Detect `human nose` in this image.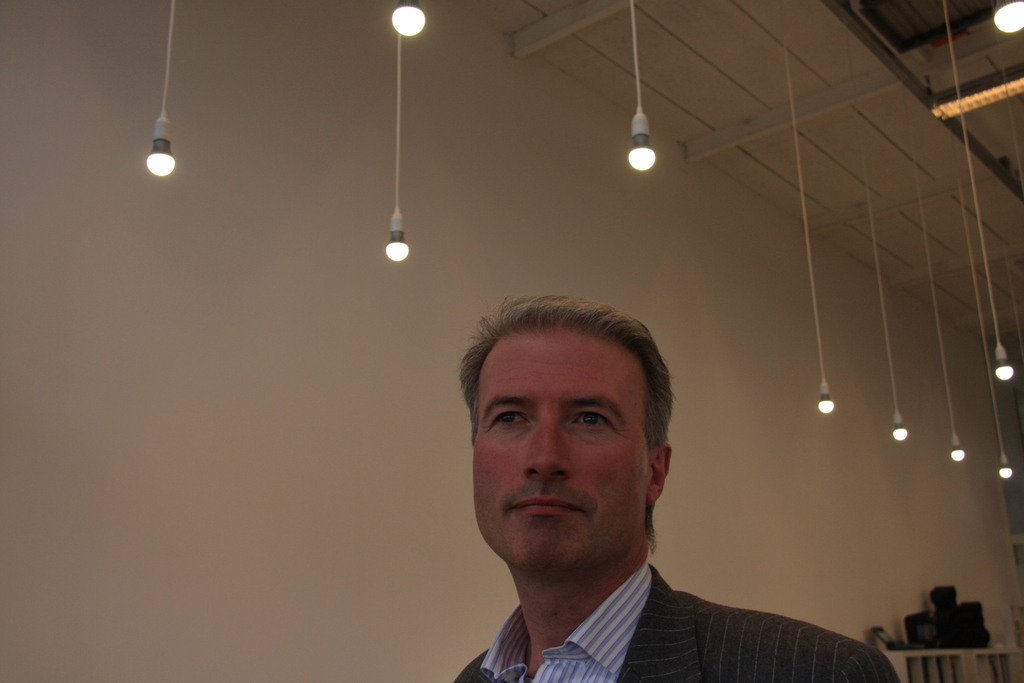
Detection: (x1=523, y1=415, x2=569, y2=479).
